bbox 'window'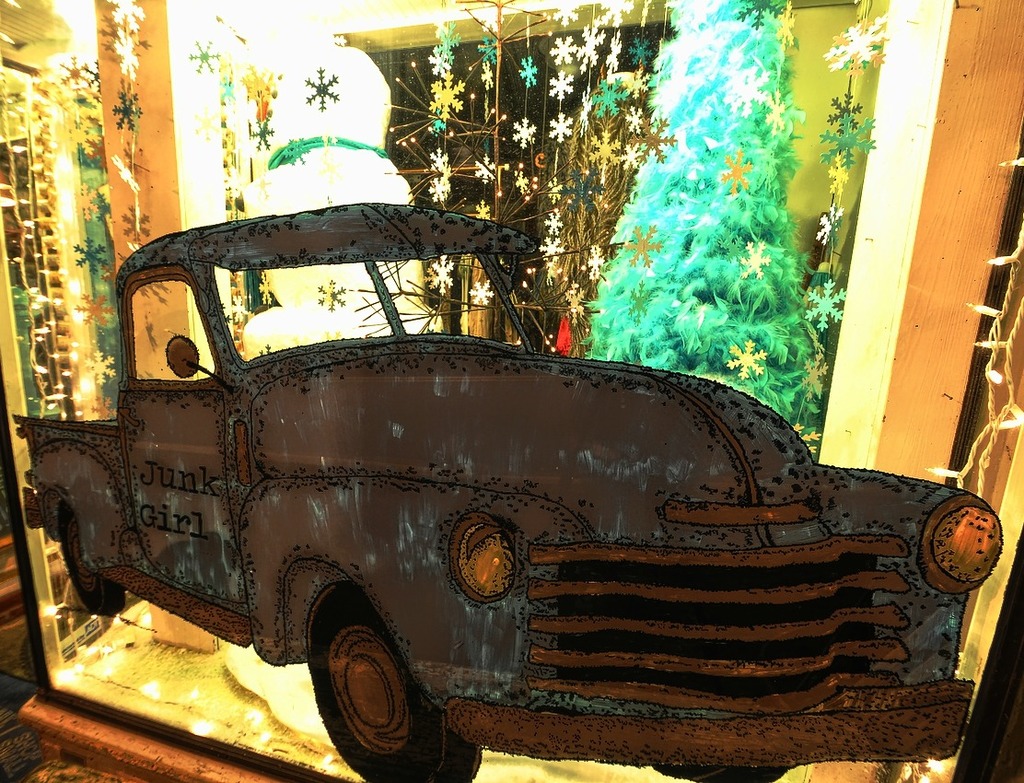
x1=124, y1=267, x2=216, y2=383
